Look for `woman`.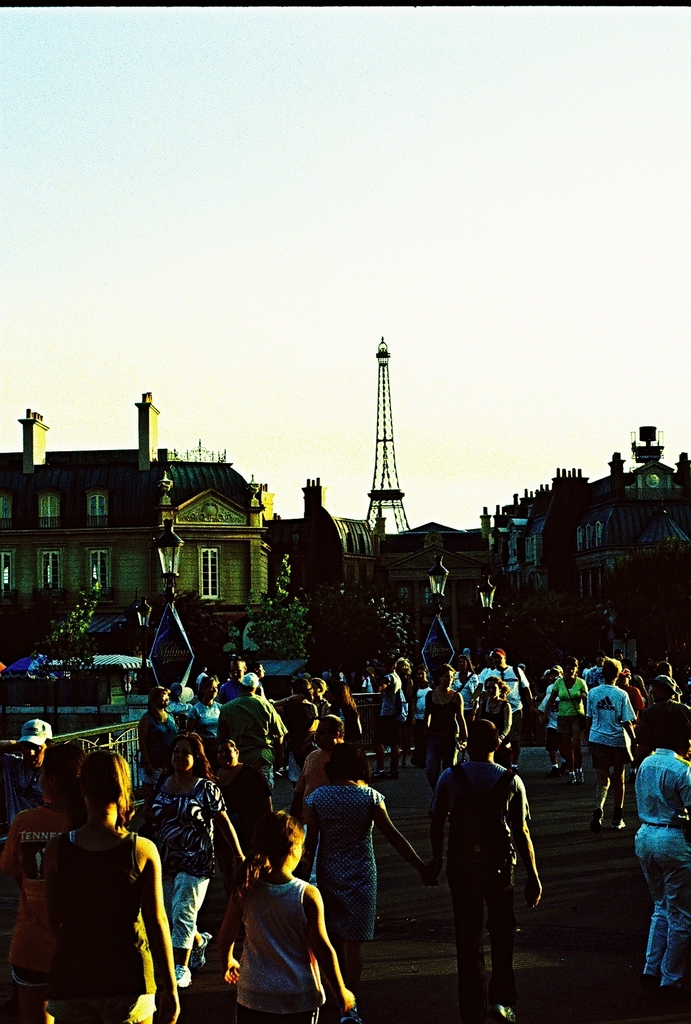
Found: {"left": 298, "top": 739, "right": 427, "bottom": 1023}.
